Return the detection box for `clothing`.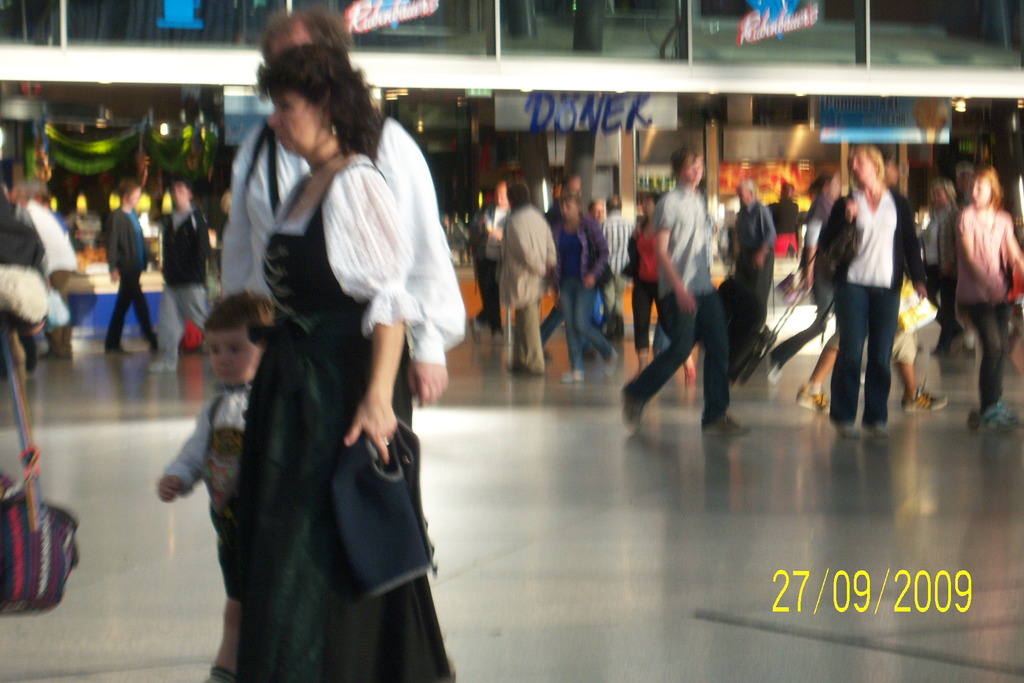
bbox=[619, 193, 730, 422].
